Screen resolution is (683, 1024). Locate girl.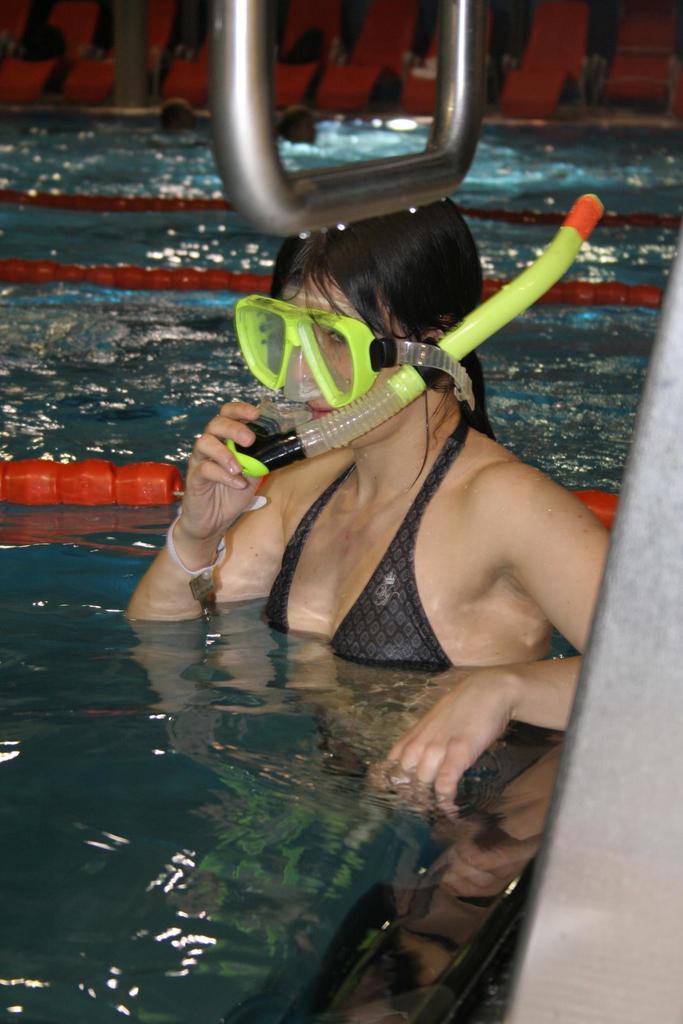
126 200 606 804.
